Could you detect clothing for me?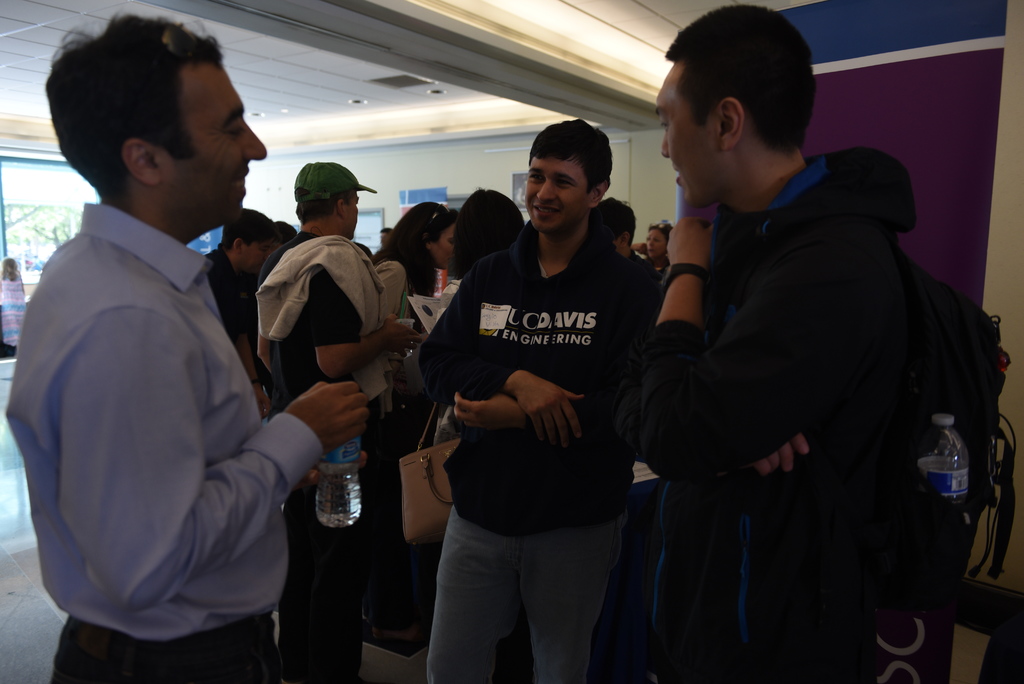
Detection result: <region>207, 243, 244, 348</region>.
